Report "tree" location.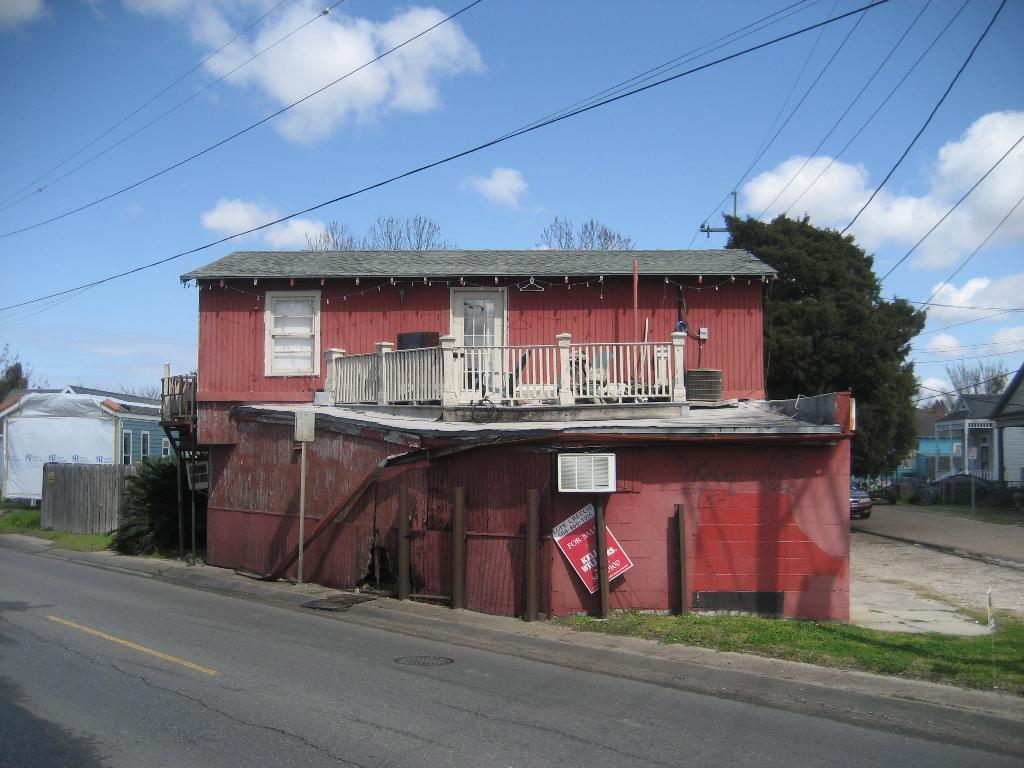
Report: select_region(922, 359, 1023, 445).
